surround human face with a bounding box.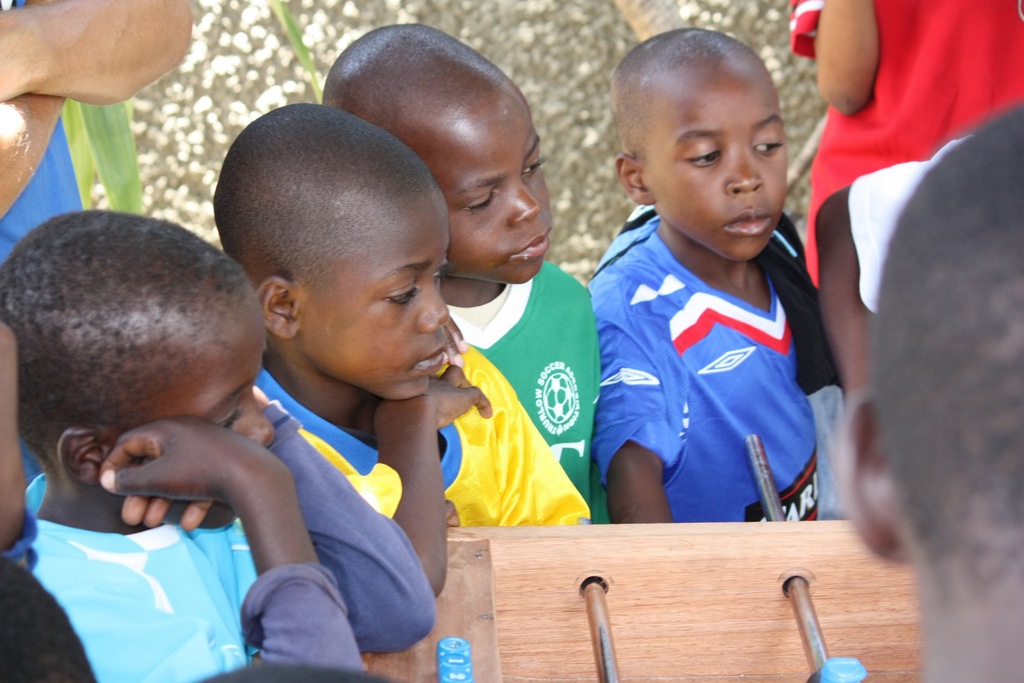
select_region(302, 209, 449, 406).
